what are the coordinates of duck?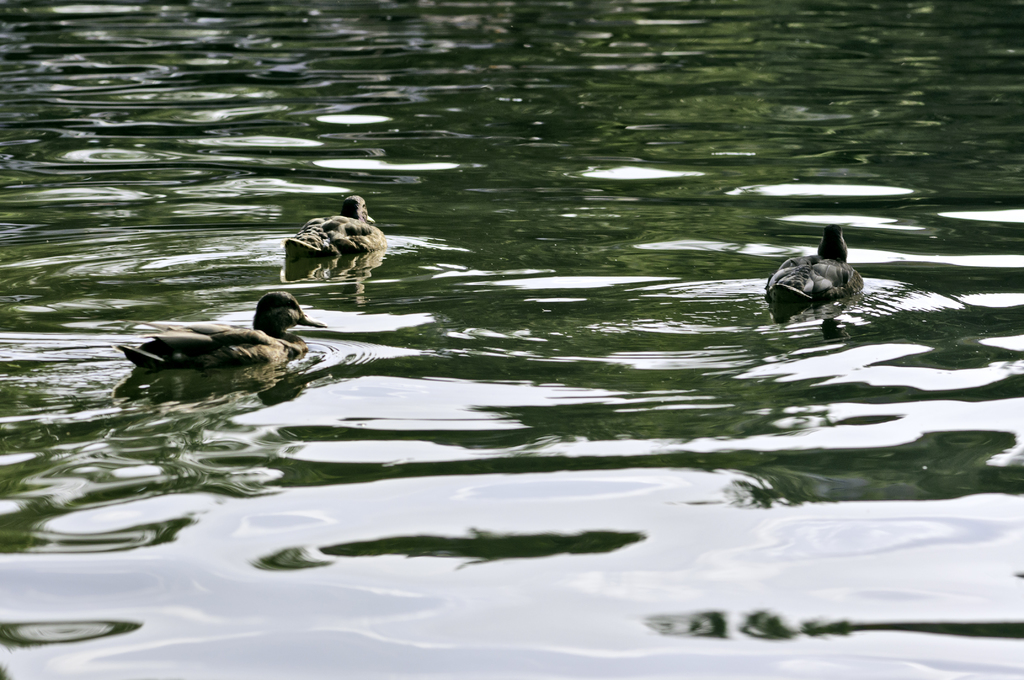
(761,222,859,323).
